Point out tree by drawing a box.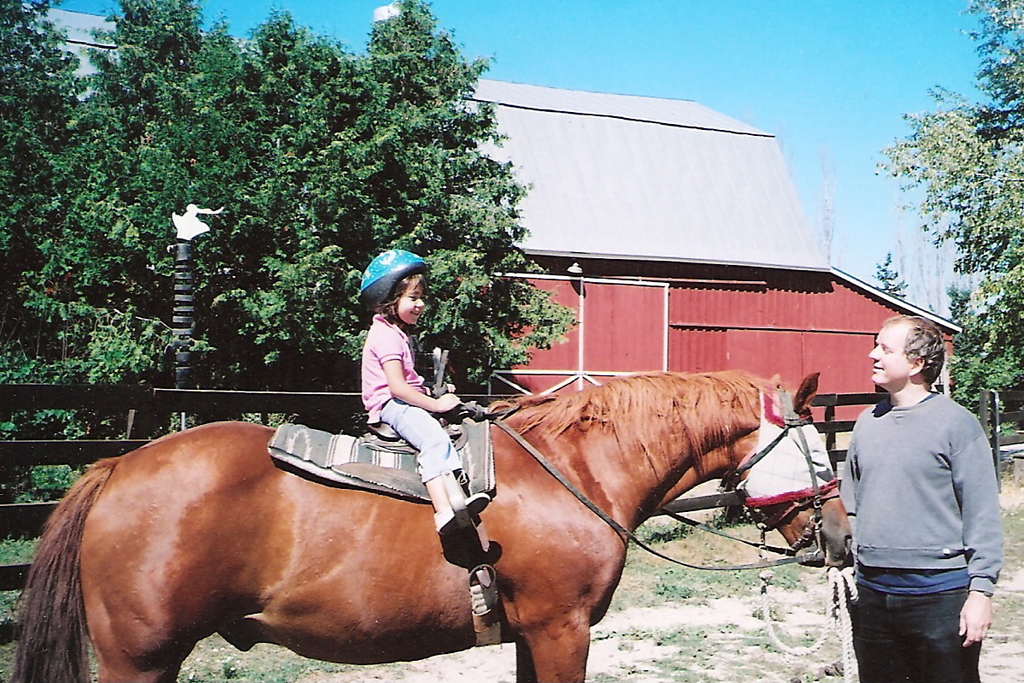
x1=0, y1=0, x2=92, y2=362.
